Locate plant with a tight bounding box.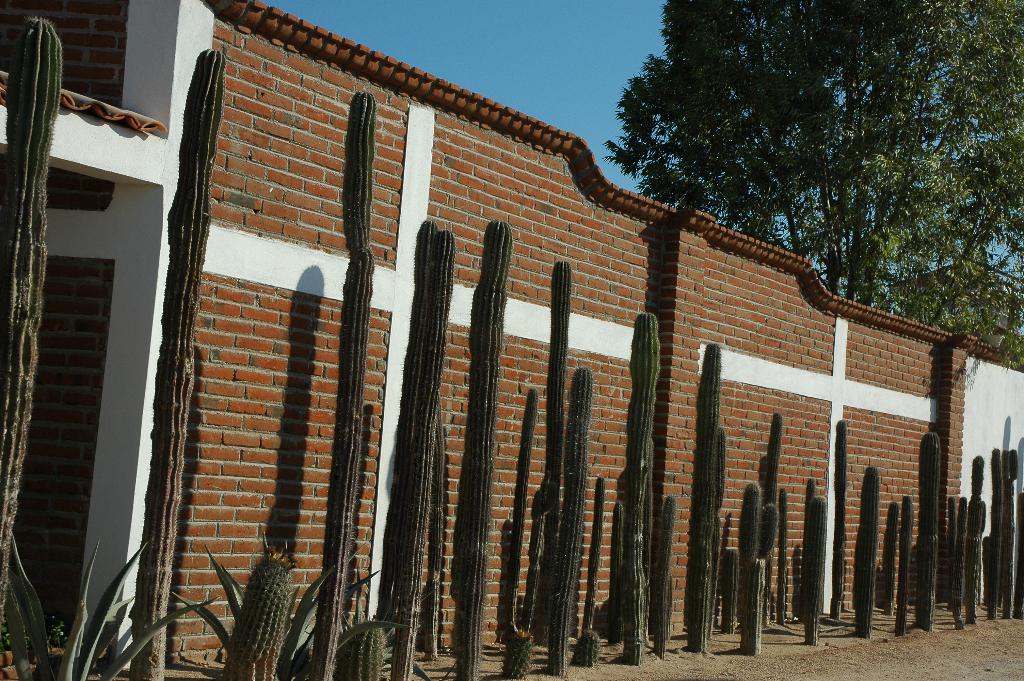
216, 547, 298, 653.
